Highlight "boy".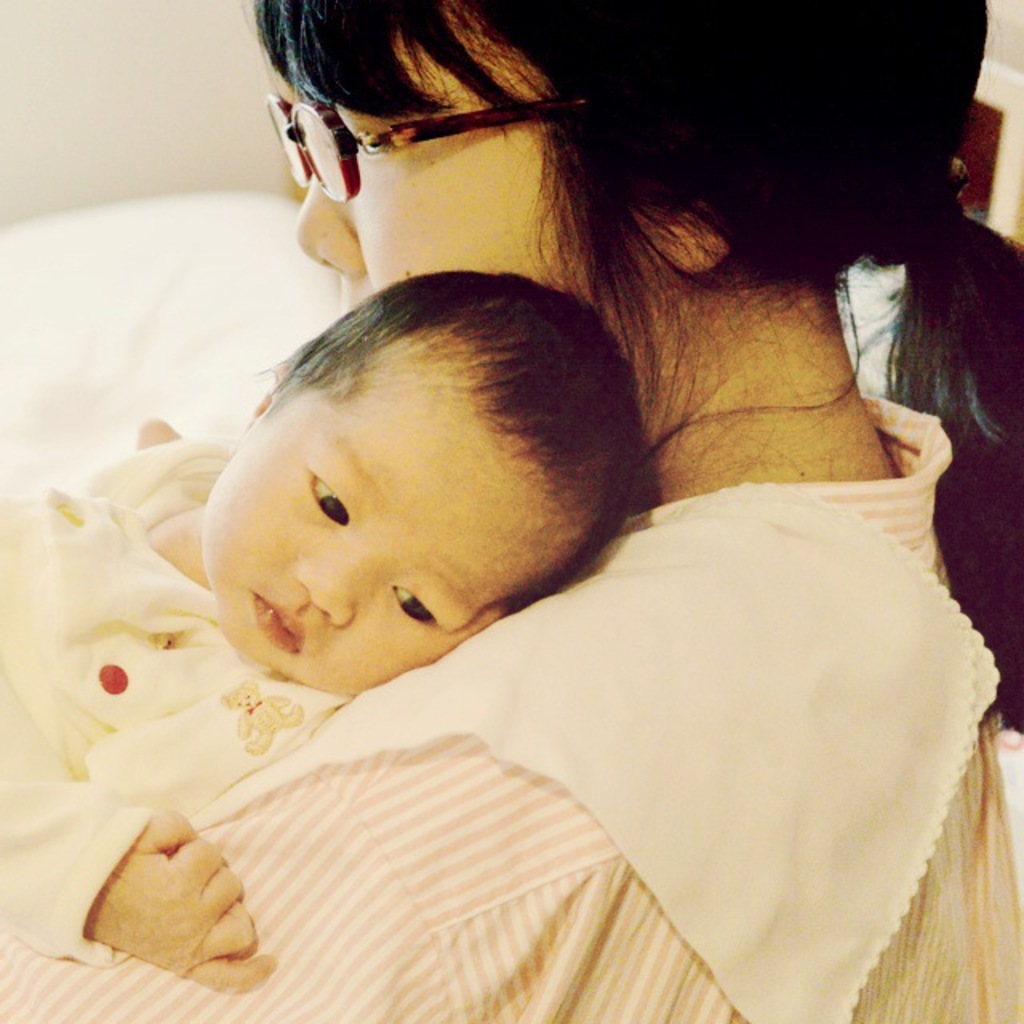
Highlighted region: l=0, t=258, r=667, b=968.
